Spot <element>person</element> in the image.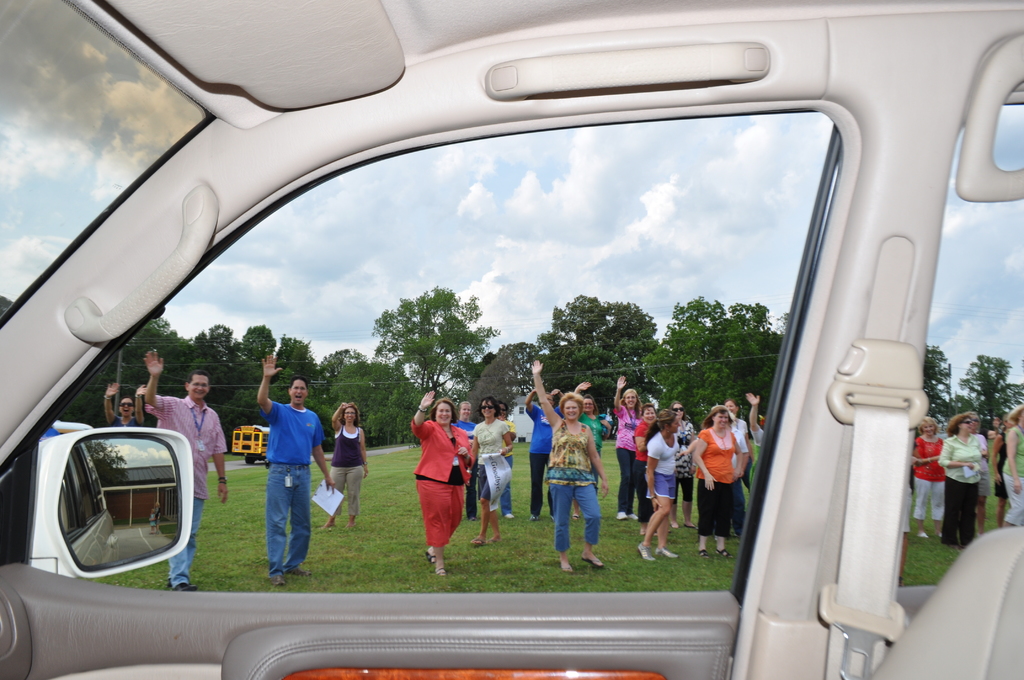
<element>person</element> found at 139/349/237/585.
